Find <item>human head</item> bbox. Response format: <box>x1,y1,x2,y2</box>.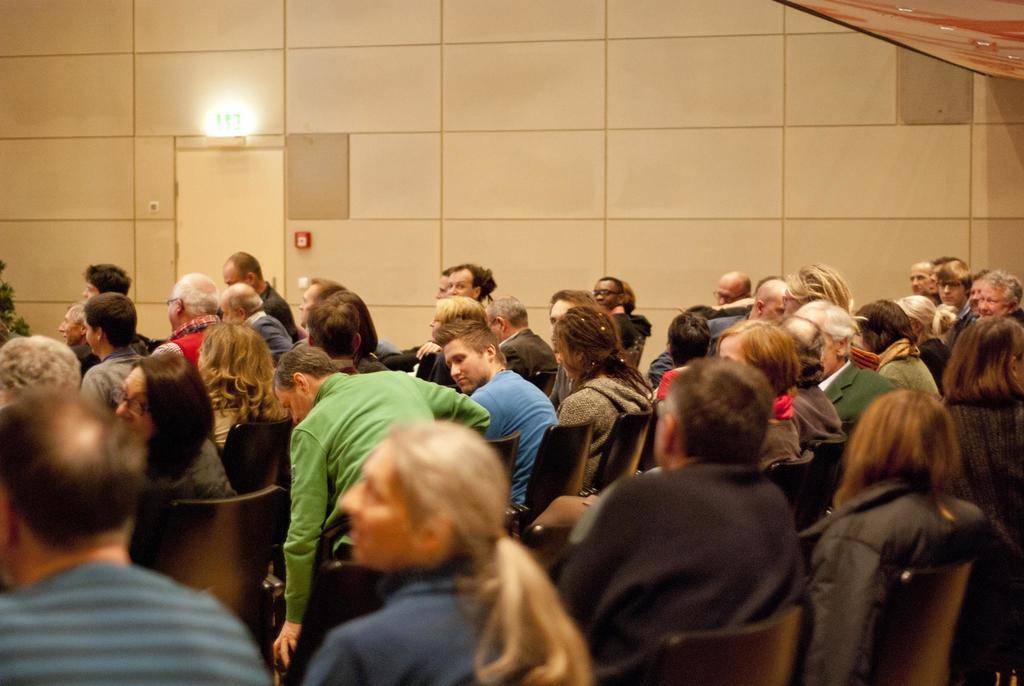
<box>0,395,150,569</box>.
